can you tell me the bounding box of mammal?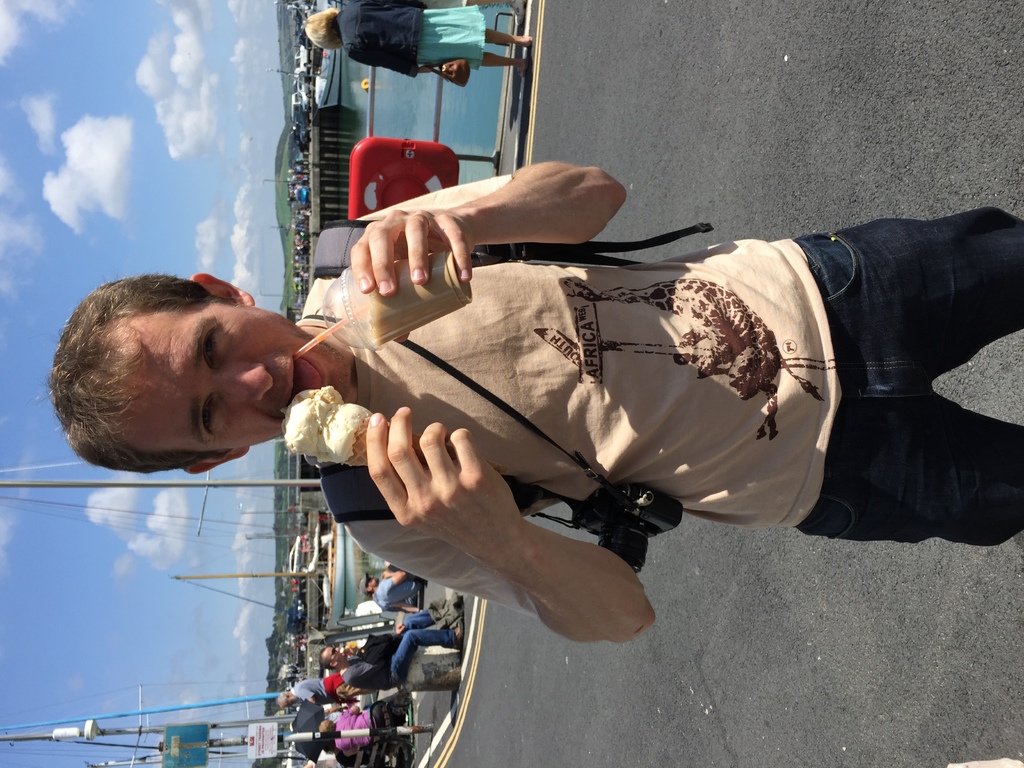
<bbox>33, 160, 1023, 639</bbox>.
